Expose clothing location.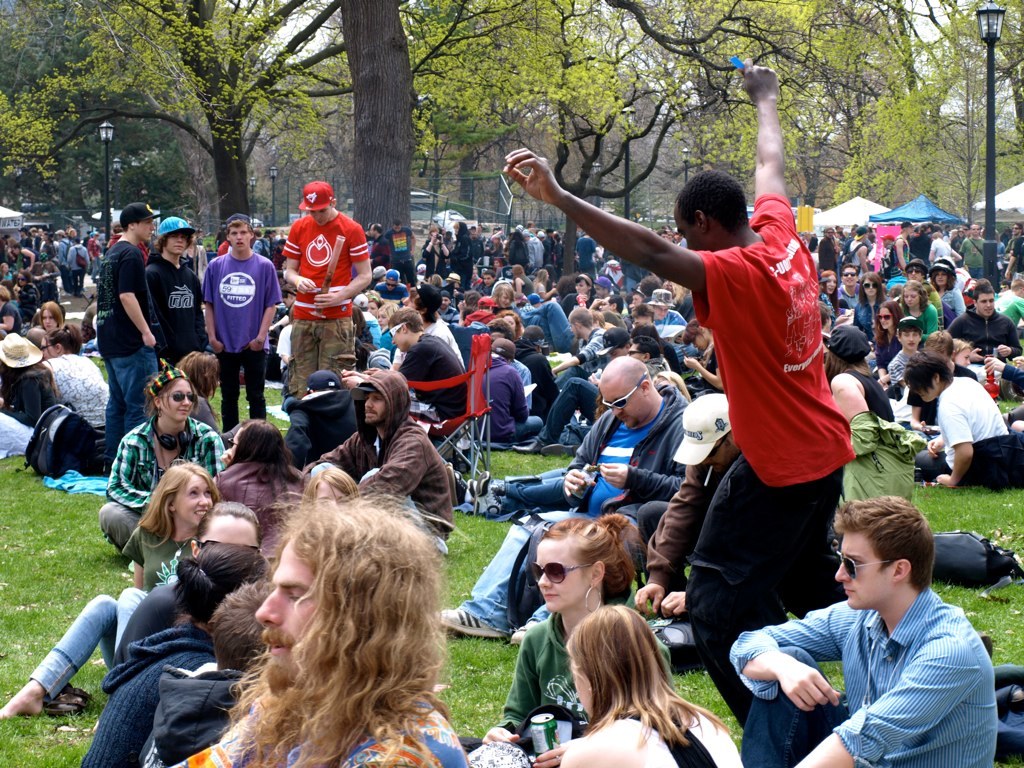
Exposed at 835, 282, 870, 306.
